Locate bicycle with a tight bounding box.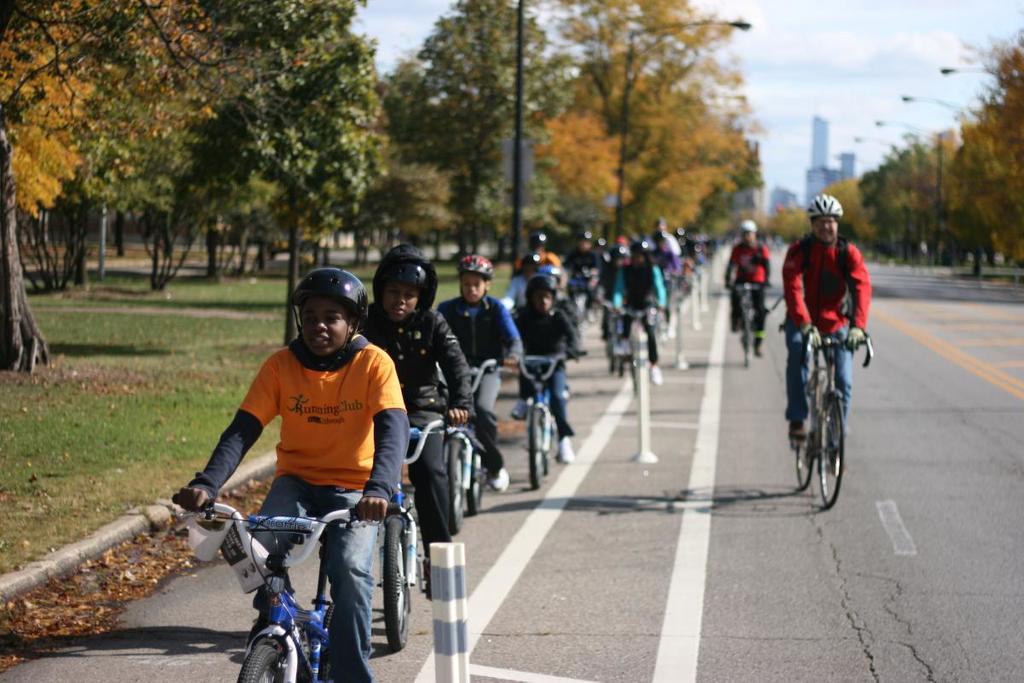
box(224, 497, 392, 680).
